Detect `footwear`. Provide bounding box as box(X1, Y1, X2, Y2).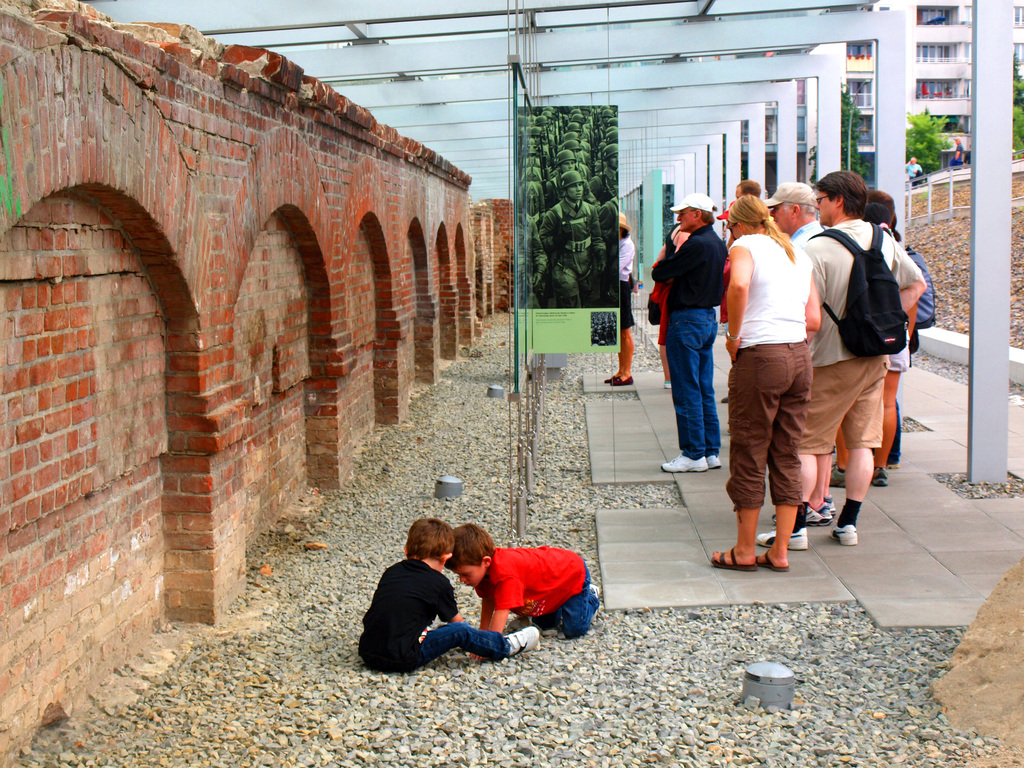
box(588, 585, 602, 598).
